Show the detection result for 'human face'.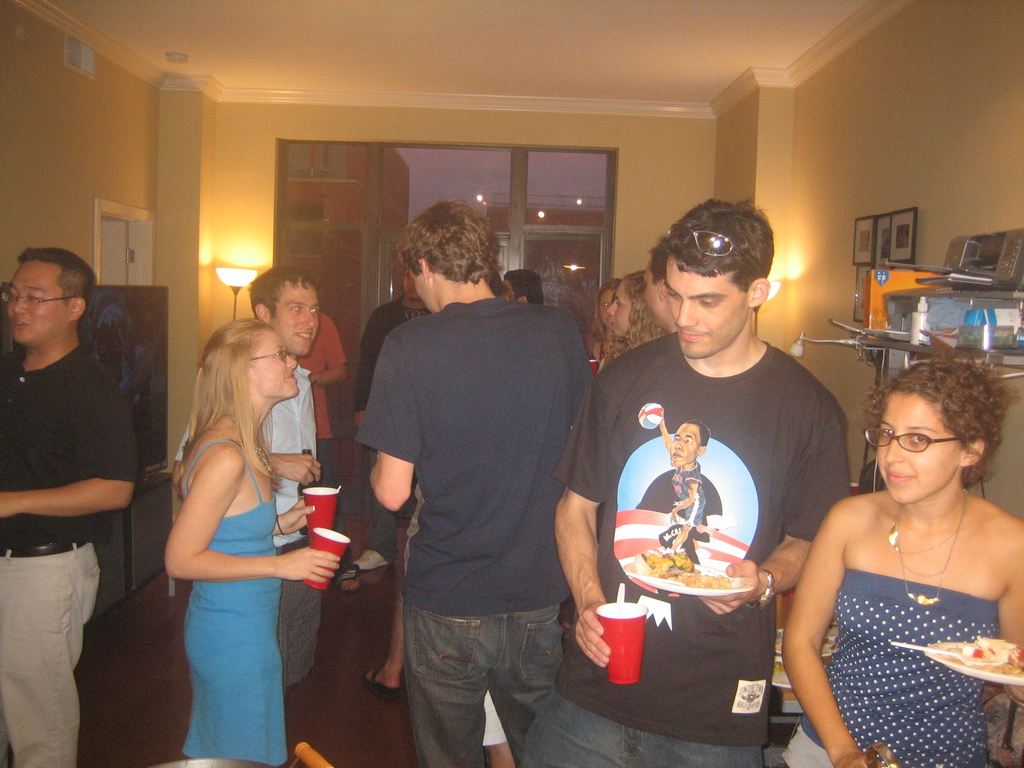
box(673, 423, 705, 465).
